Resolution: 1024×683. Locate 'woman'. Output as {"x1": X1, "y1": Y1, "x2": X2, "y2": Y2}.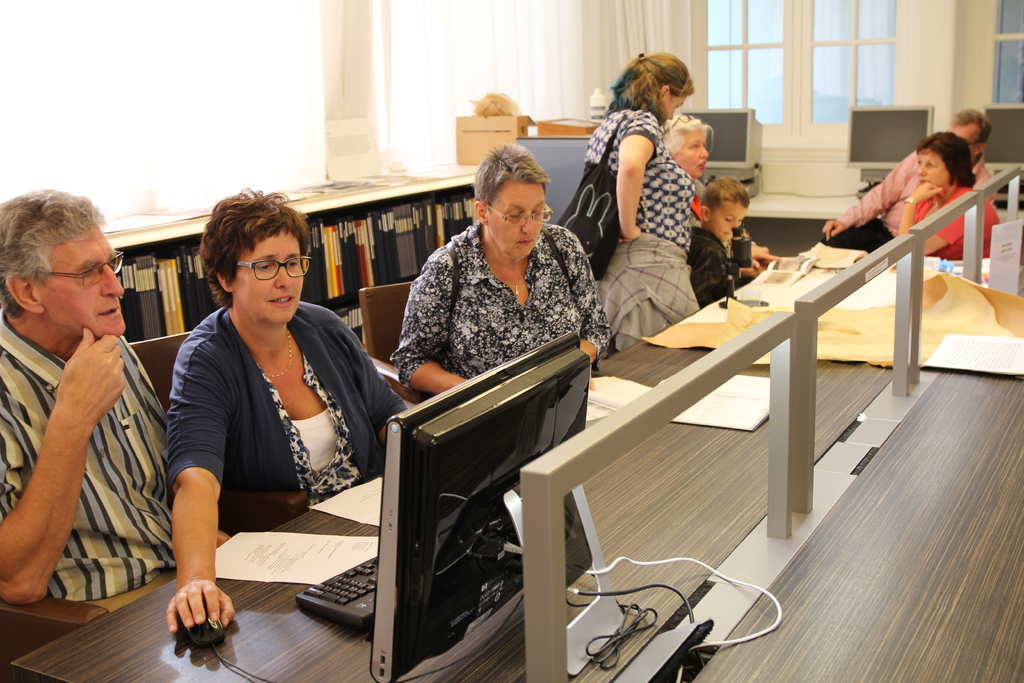
{"x1": 900, "y1": 135, "x2": 1002, "y2": 261}.
